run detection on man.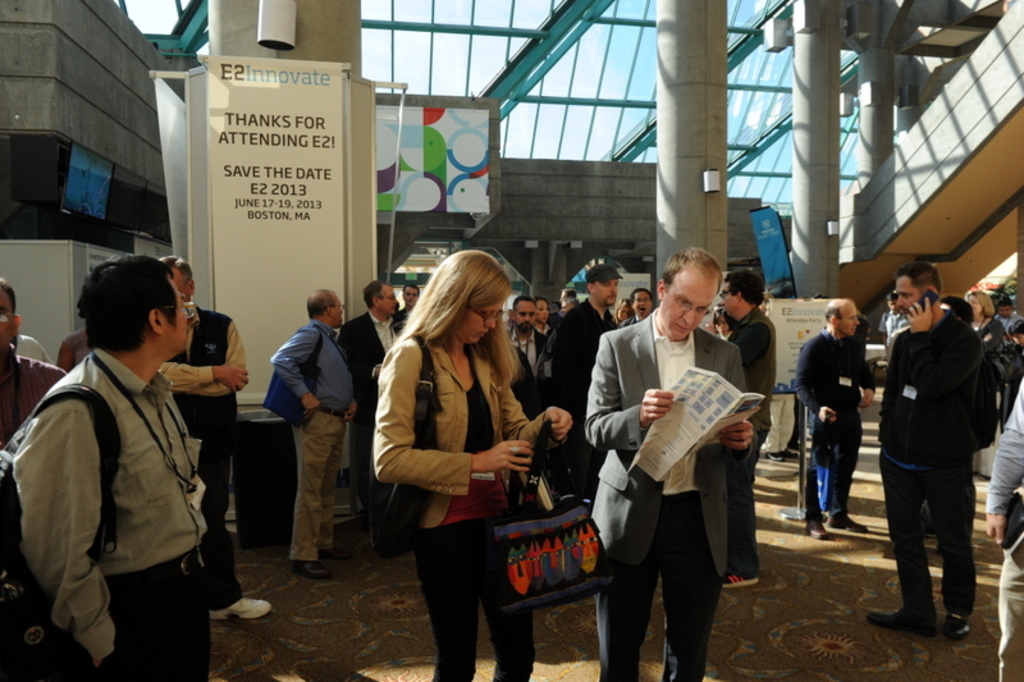
Result: bbox=(883, 256, 1000, 646).
